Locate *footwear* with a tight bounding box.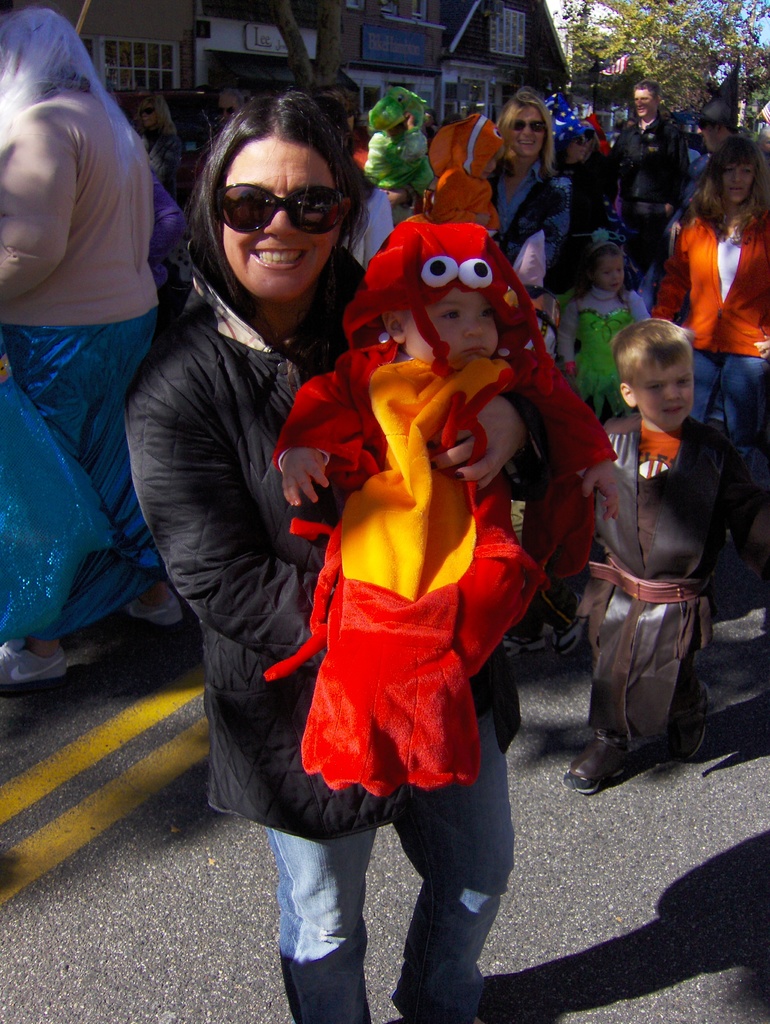
[left=0, top=634, right=66, bottom=680].
